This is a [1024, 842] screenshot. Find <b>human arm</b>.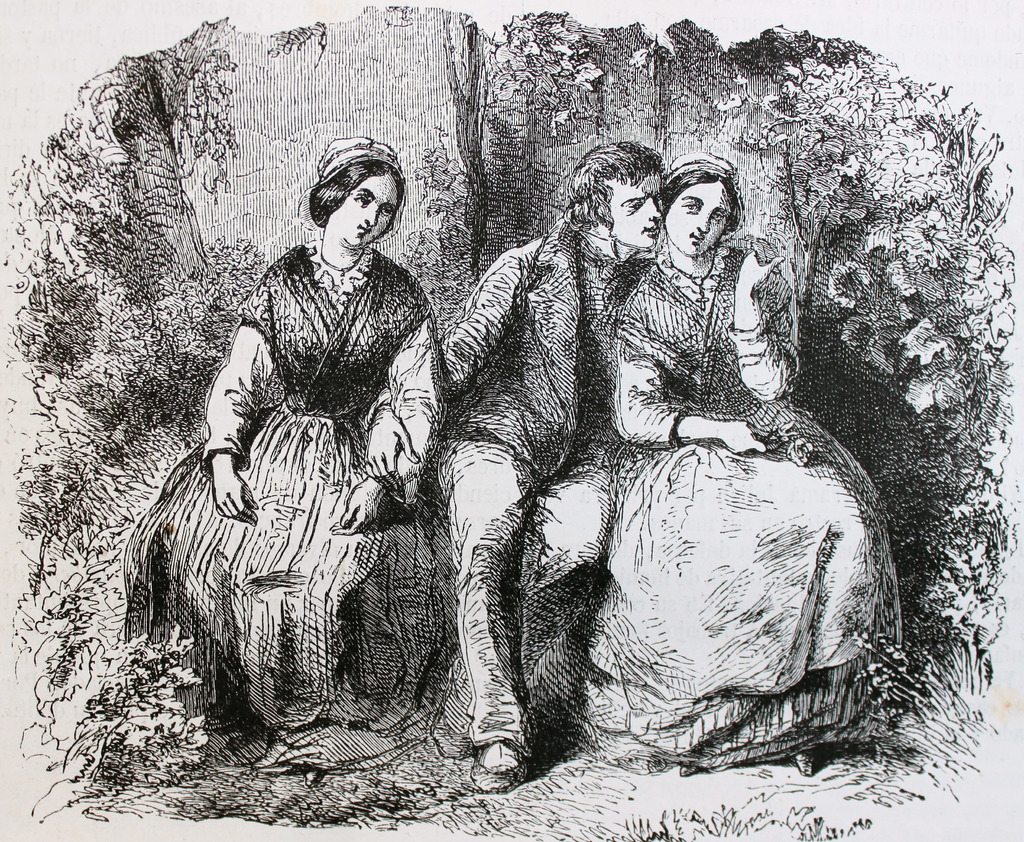
Bounding box: BBox(611, 299, 766, 452).
